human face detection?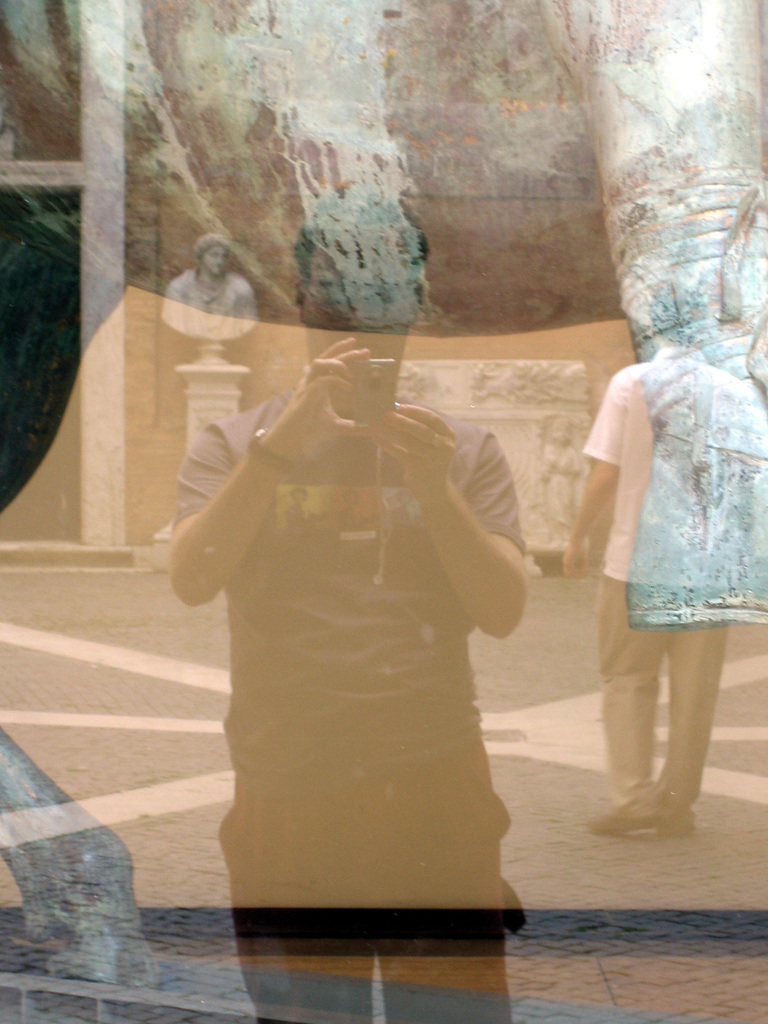
<bbox>201, 242, 229, 275</bbox>
